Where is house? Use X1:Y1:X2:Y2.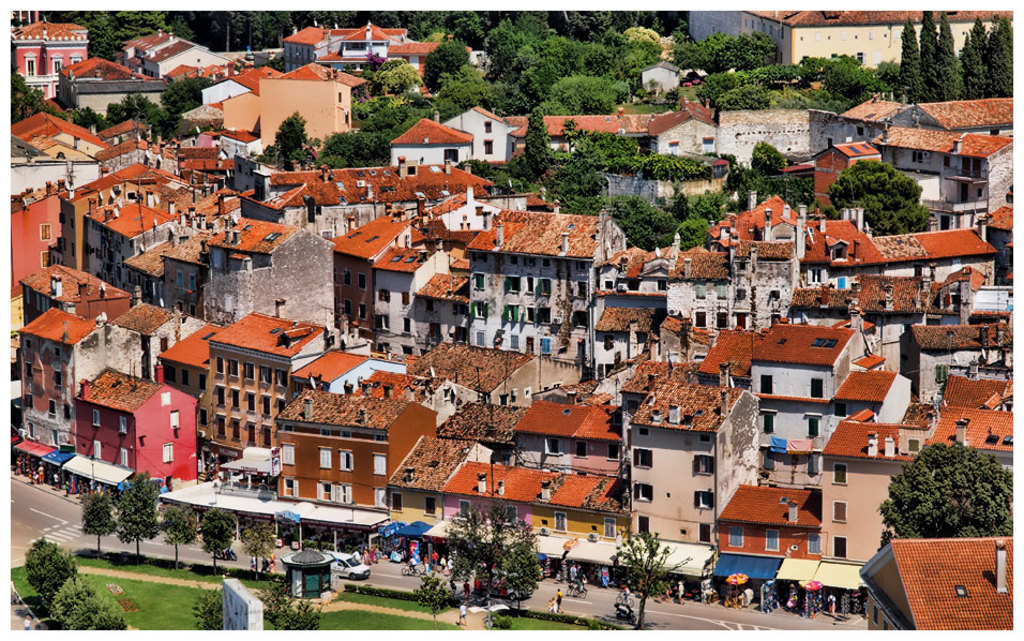
847:528:1018:635.
